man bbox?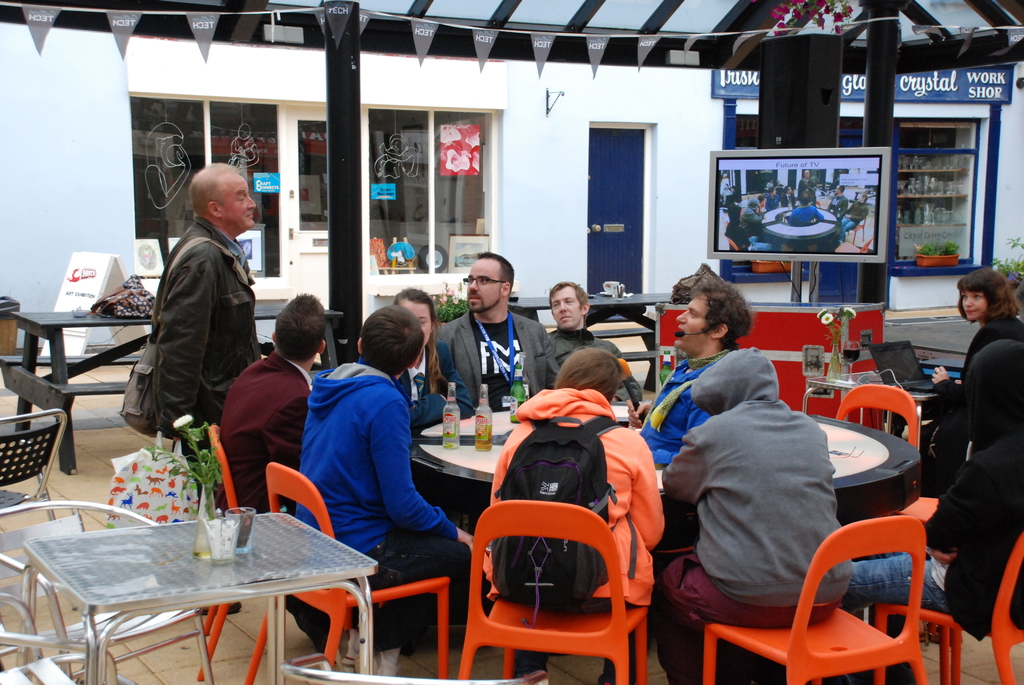
[left=221, top=290, right=329, bottom=646]
